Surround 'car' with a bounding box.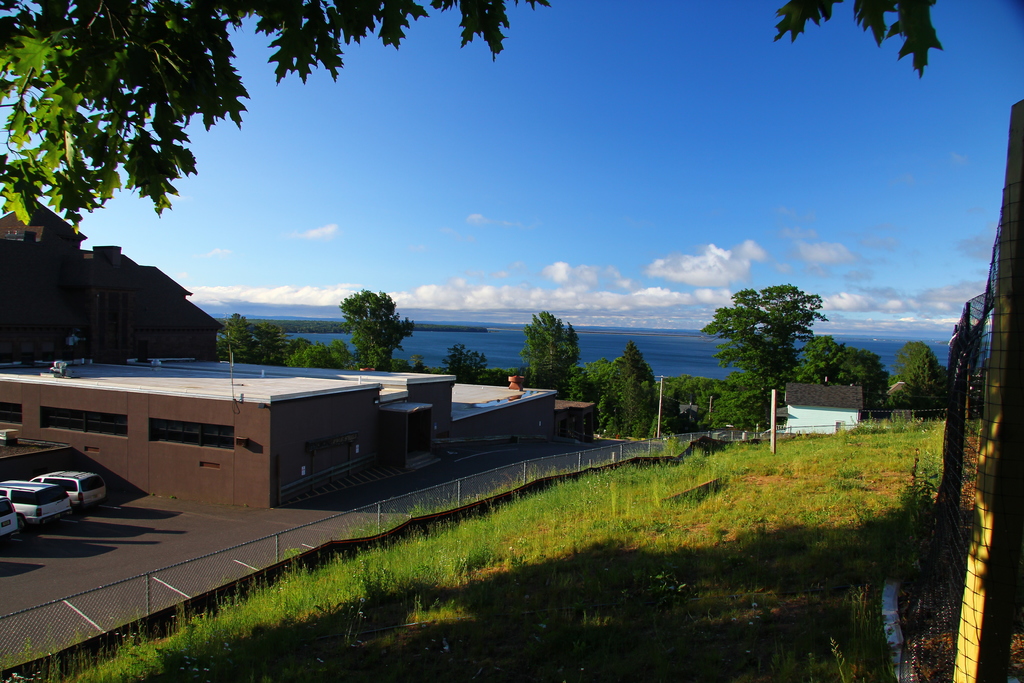
select_region(0, 475, 77, 529).
